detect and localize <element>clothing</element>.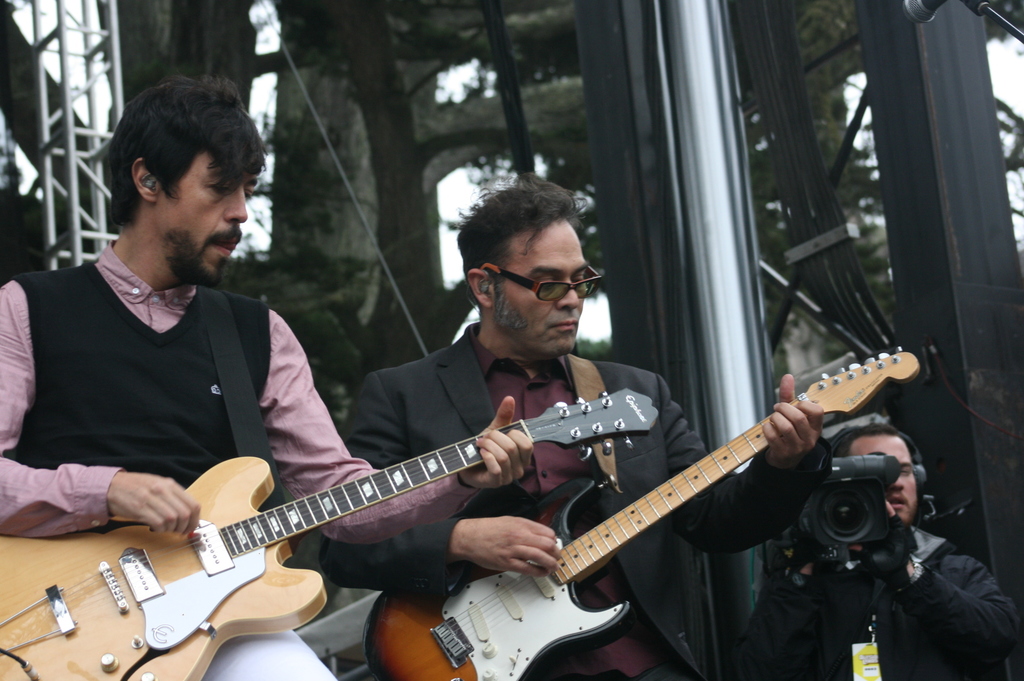
Localized at <region>751, 524, 1018, 680</region>.
